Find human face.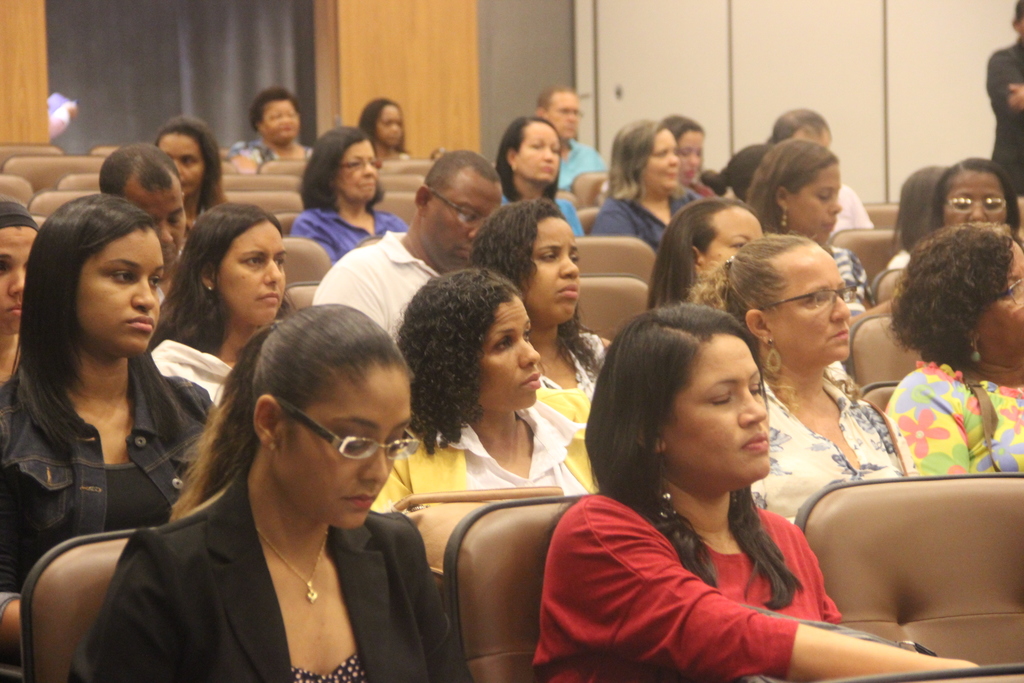
BBox(423, 177, 496, 262).
